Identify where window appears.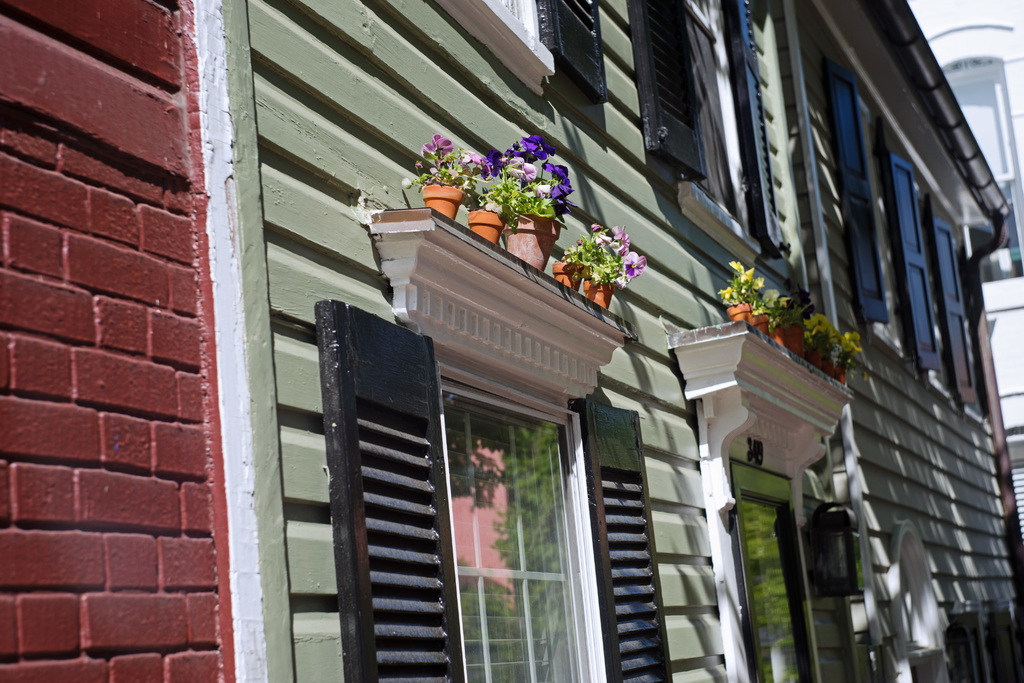
Appears at [633, 0, 845, 280].
